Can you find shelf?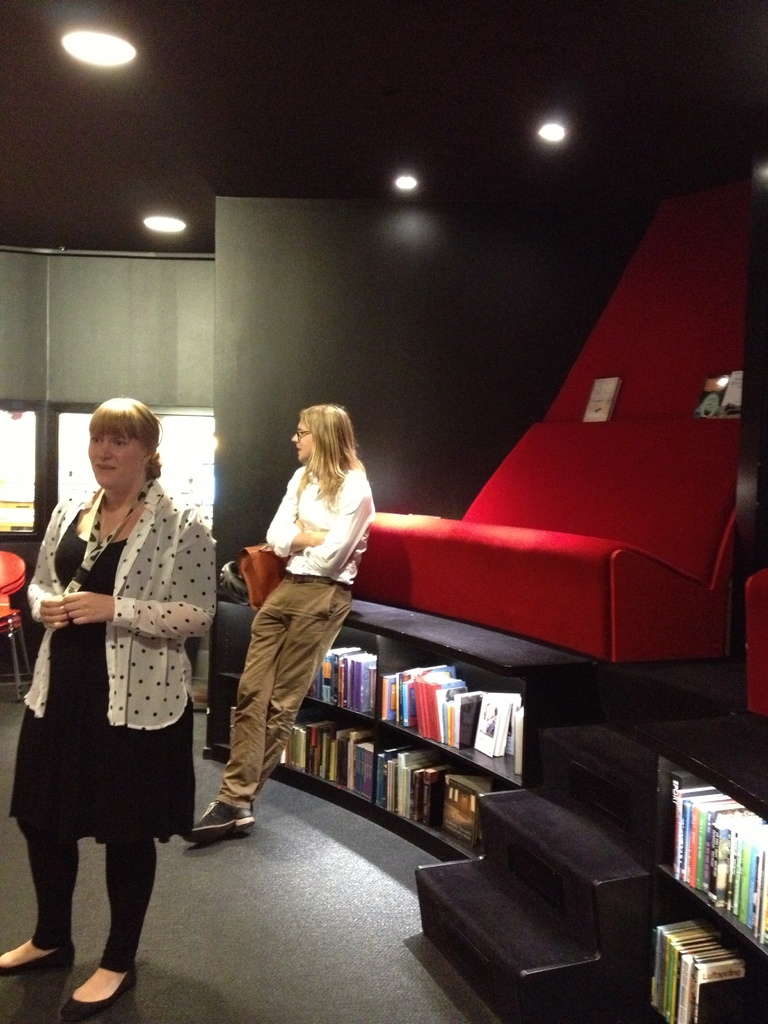
Yes, bounding box: (197, 687, 393, 806).
